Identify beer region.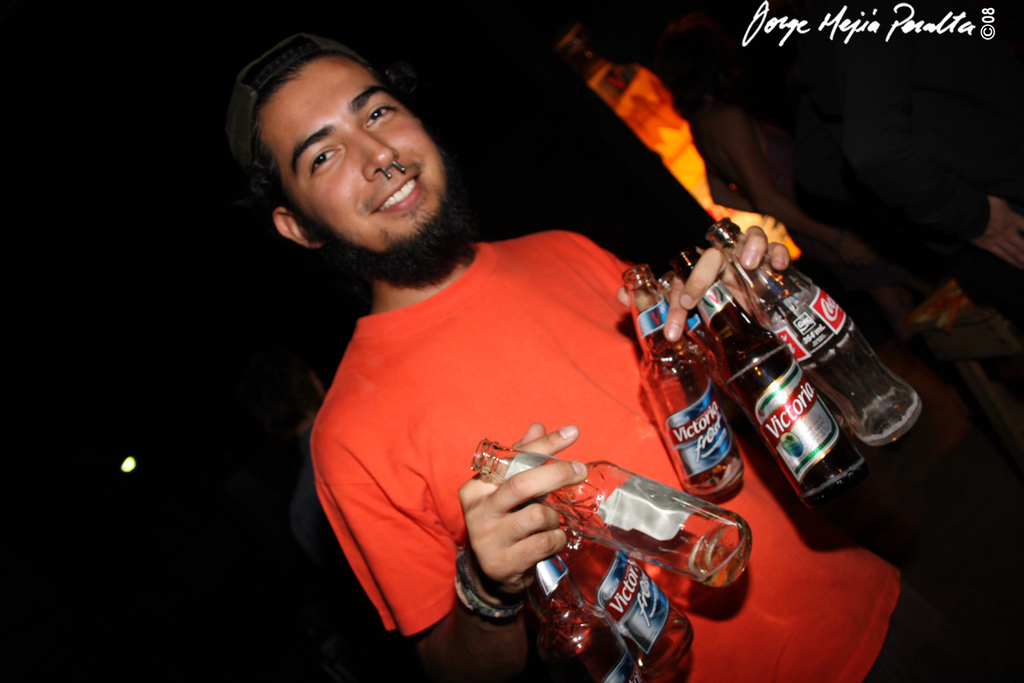
Region: (x1=662, y1=238, x2=870, y2=511).
